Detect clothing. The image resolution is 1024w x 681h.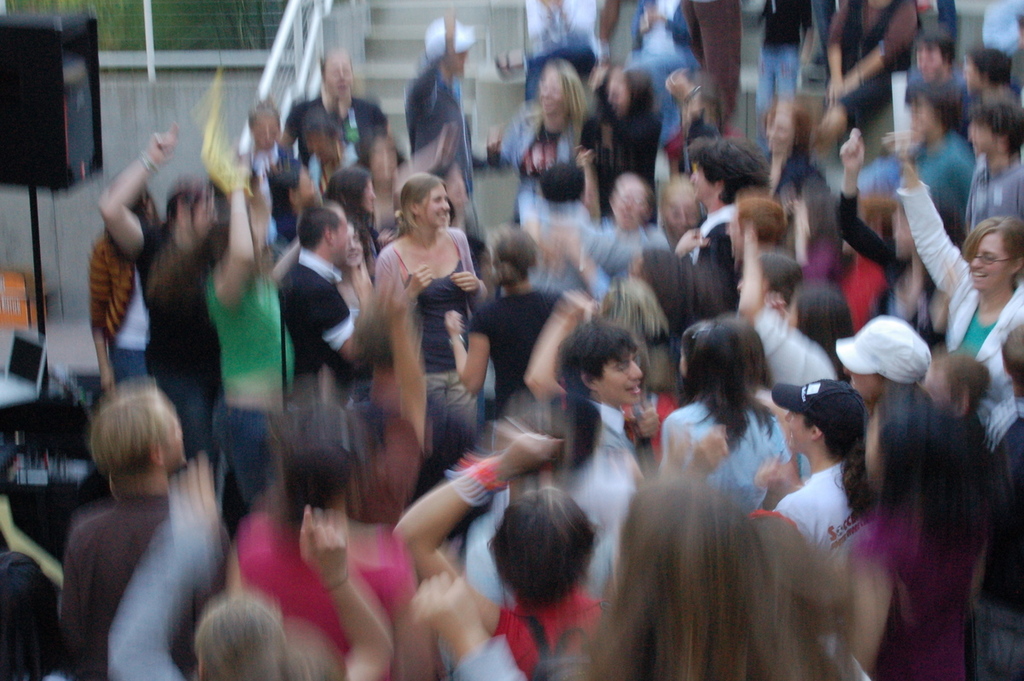
bbox=(695, 203, 730, 311).
